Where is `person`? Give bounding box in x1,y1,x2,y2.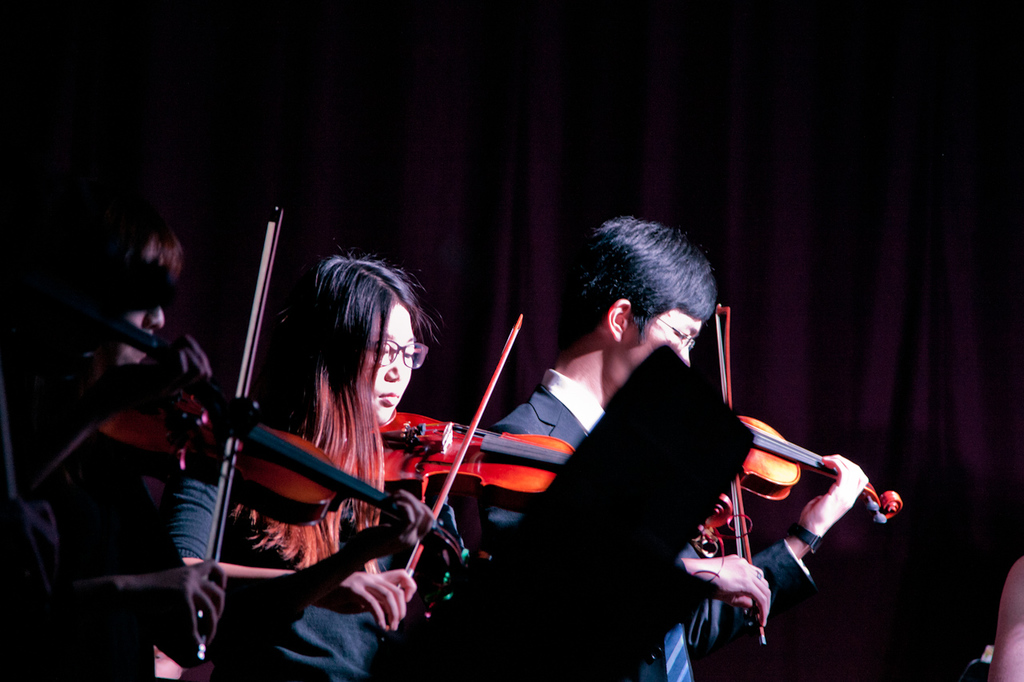
466,213,873,681.
